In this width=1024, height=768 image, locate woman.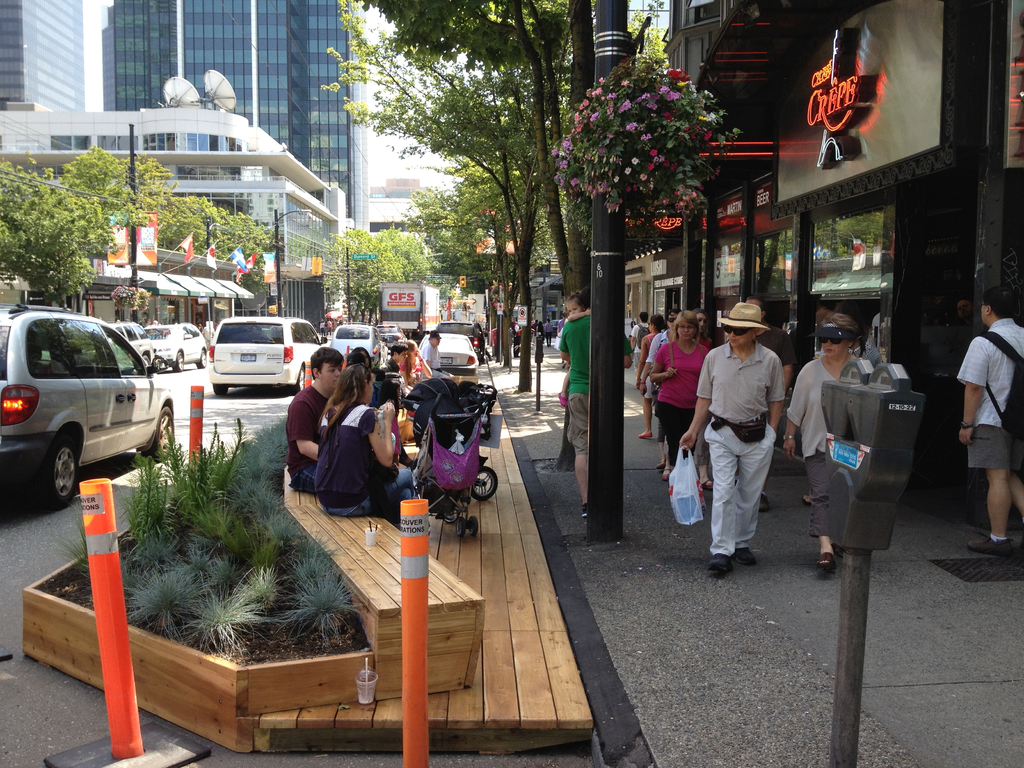
Bounding box: (left=781, top=313, right=865, bottom=571).
